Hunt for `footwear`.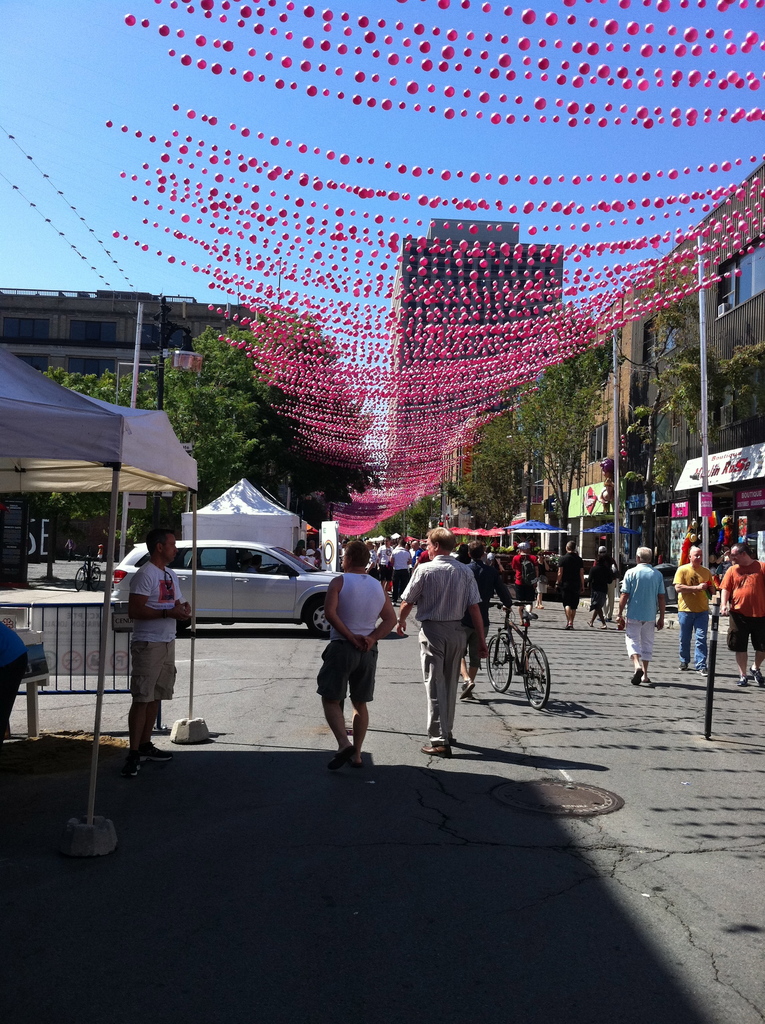
Hunted down at 415, 747, 455, 755.
